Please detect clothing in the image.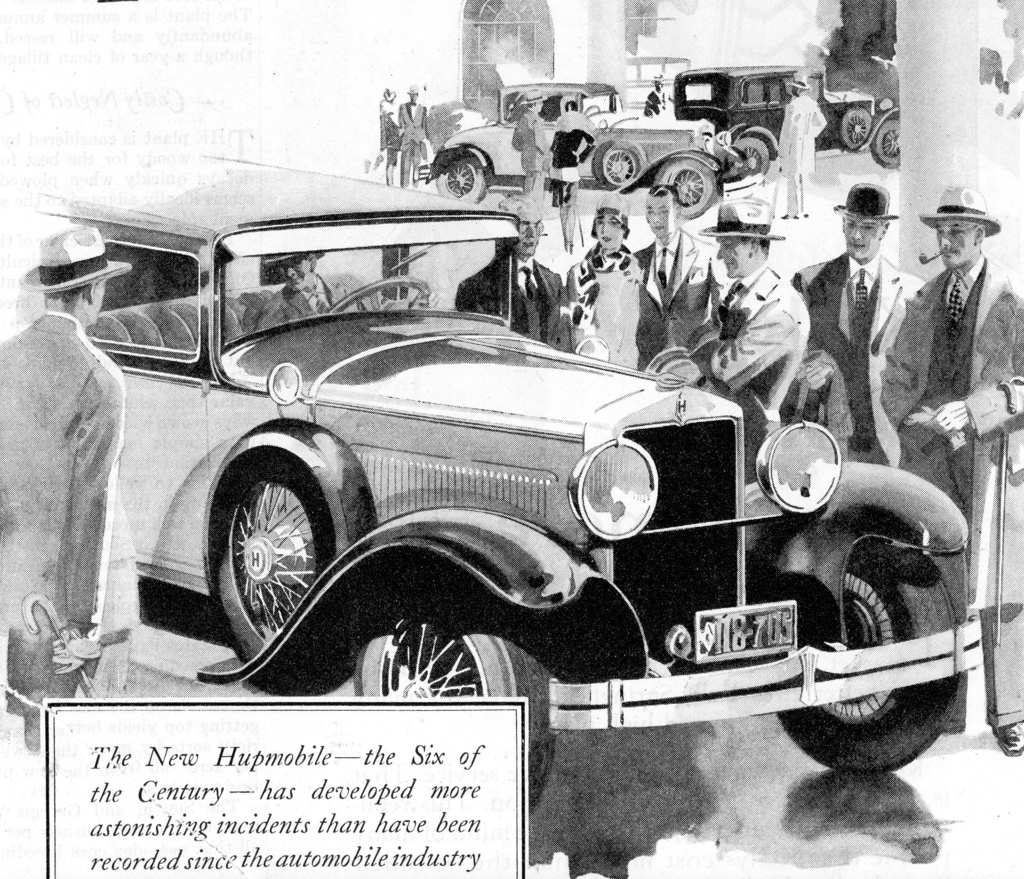
0/310/141/698.
